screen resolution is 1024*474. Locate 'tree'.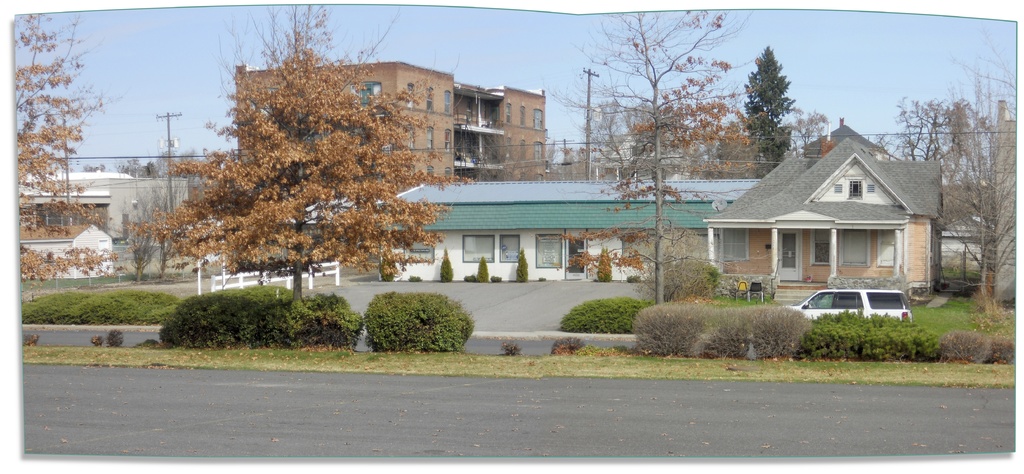
562,12,732,298.
